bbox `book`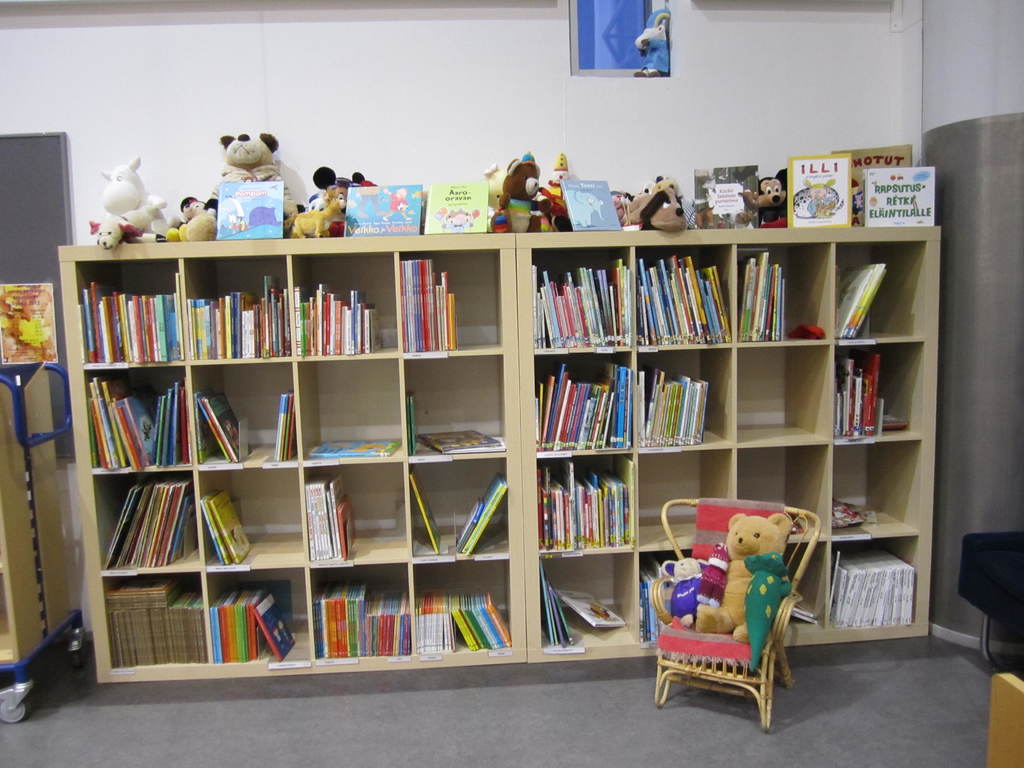
box(409, 471, 449, 556)
